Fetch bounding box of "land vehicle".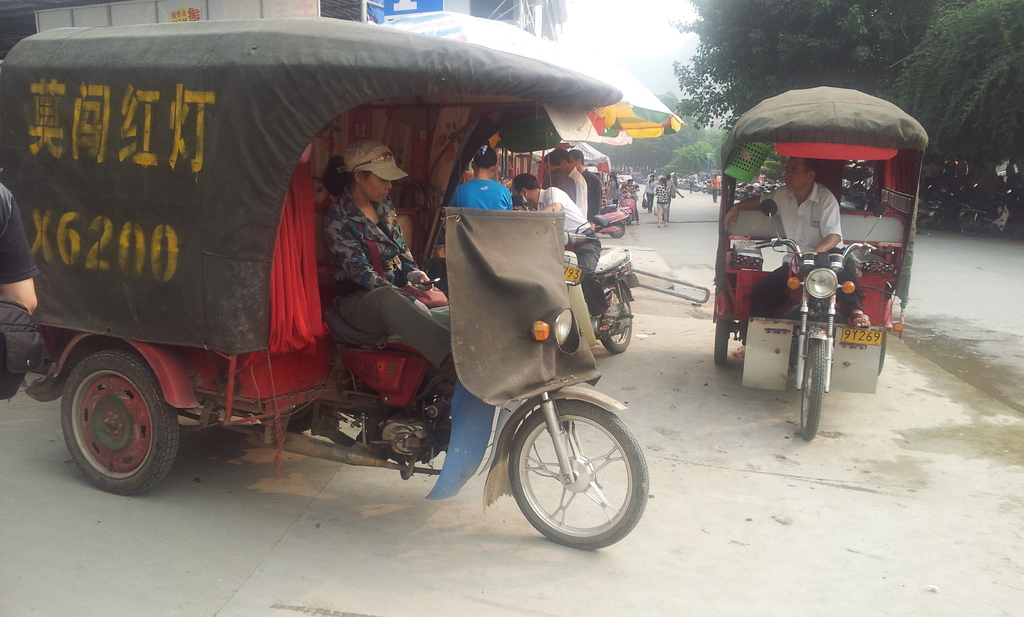
Bbox: x1=715, y1=88, x2=929, y2=444.
